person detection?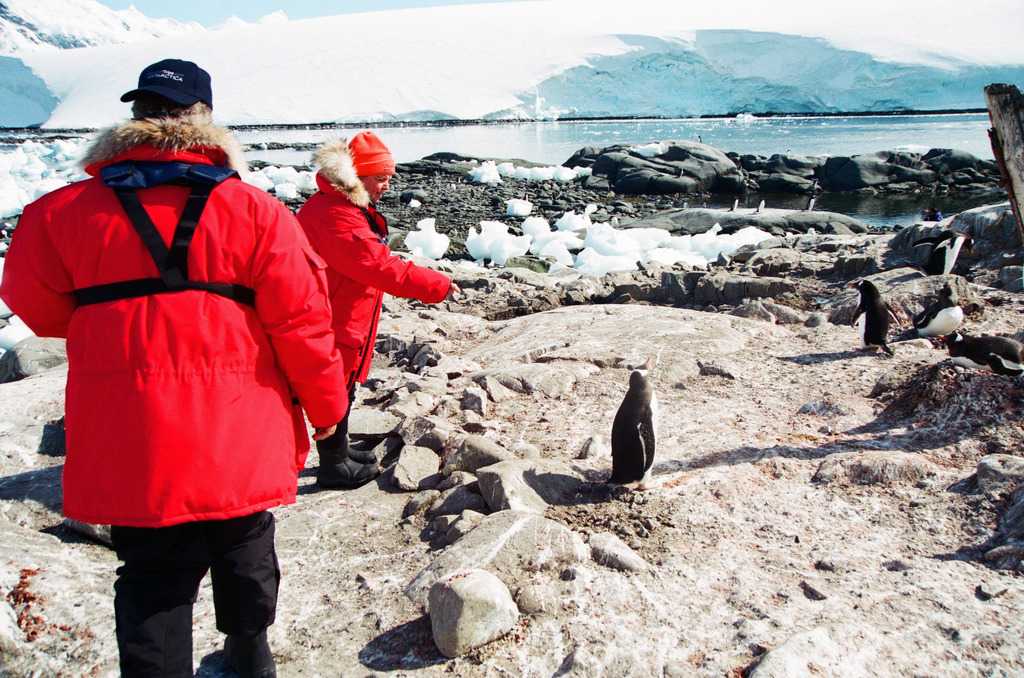
bbox(294, 124, 461, 494)
